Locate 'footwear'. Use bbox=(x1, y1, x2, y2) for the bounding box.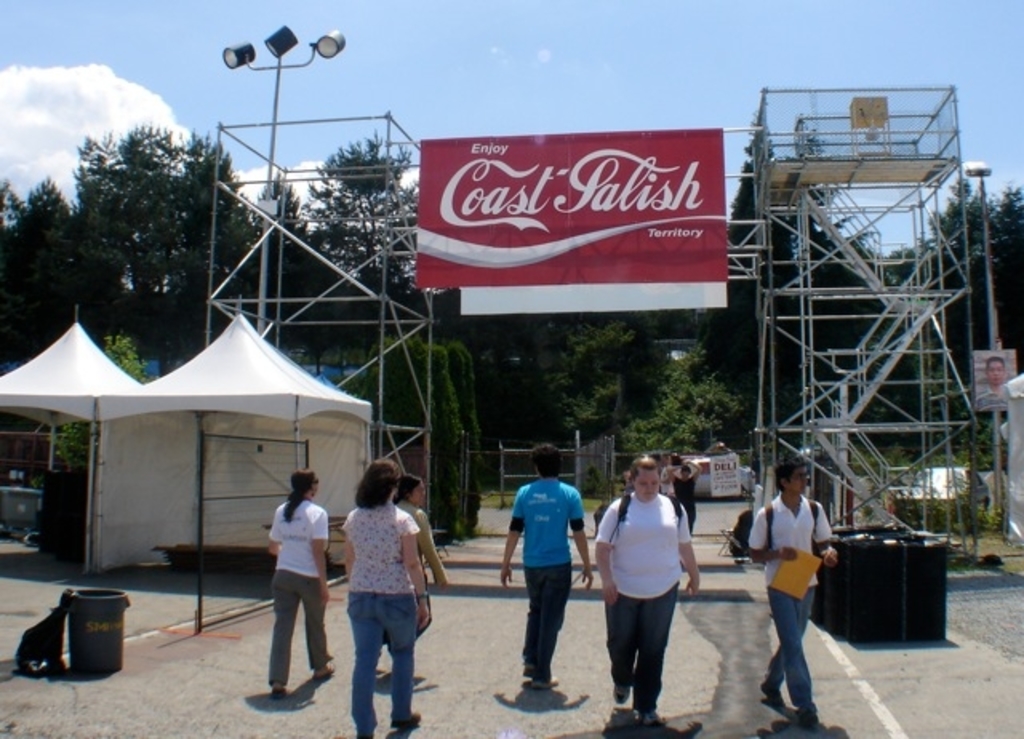
bbox=(357, 728, 373, 737).
